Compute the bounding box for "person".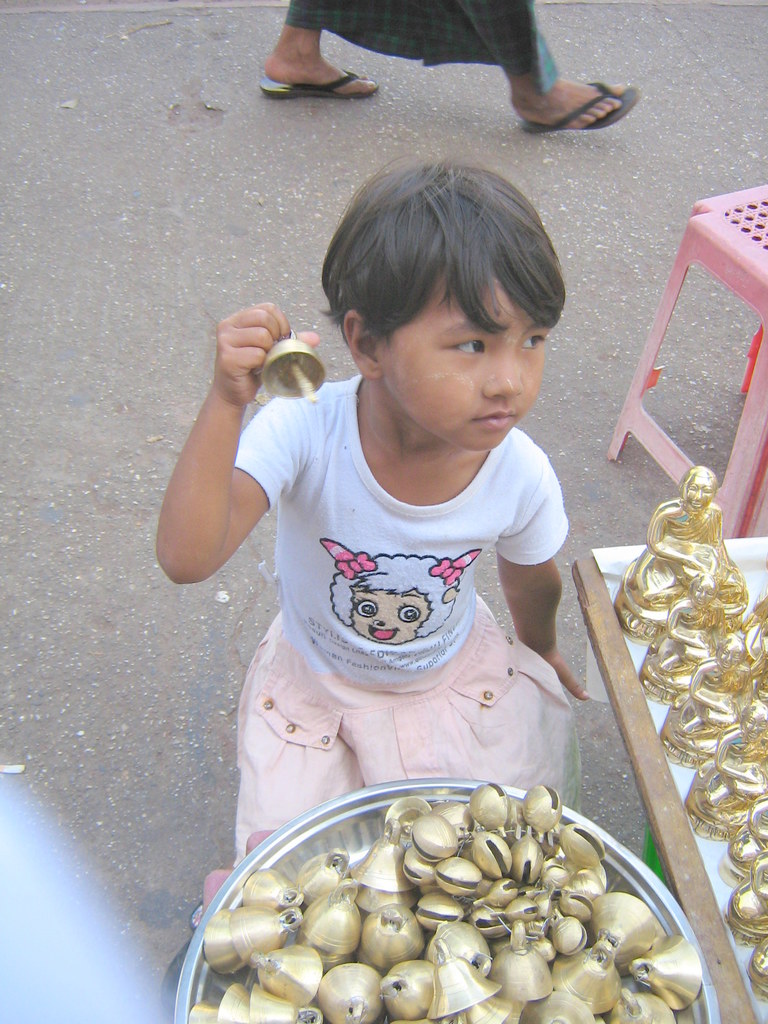
266, 0, 644, 134.
